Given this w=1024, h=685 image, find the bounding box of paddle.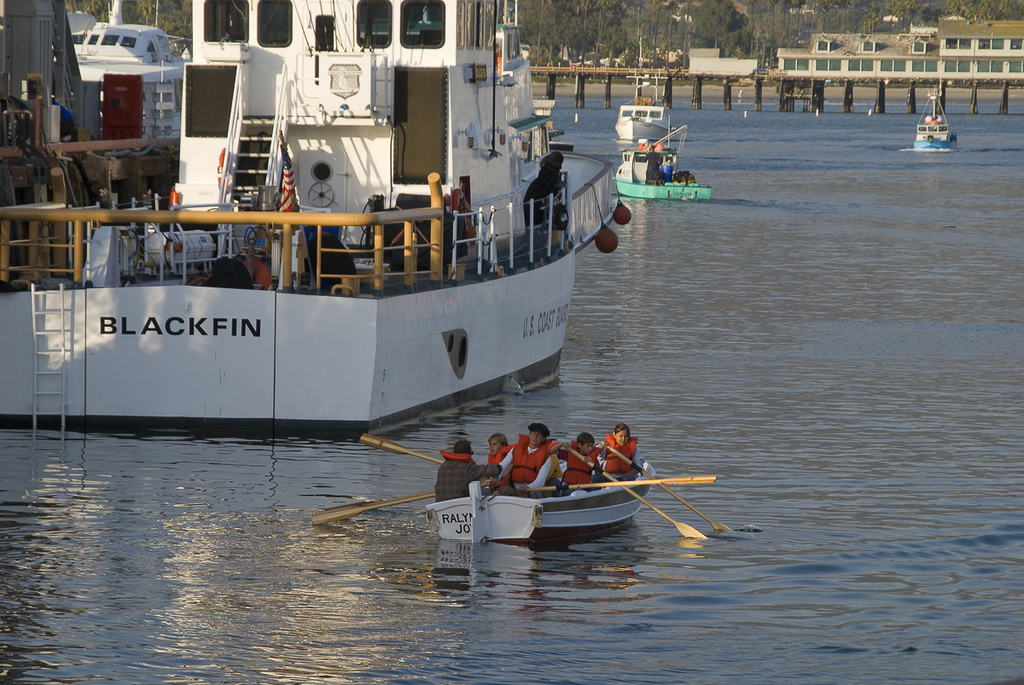
locate(526, 473, 715, 491).
